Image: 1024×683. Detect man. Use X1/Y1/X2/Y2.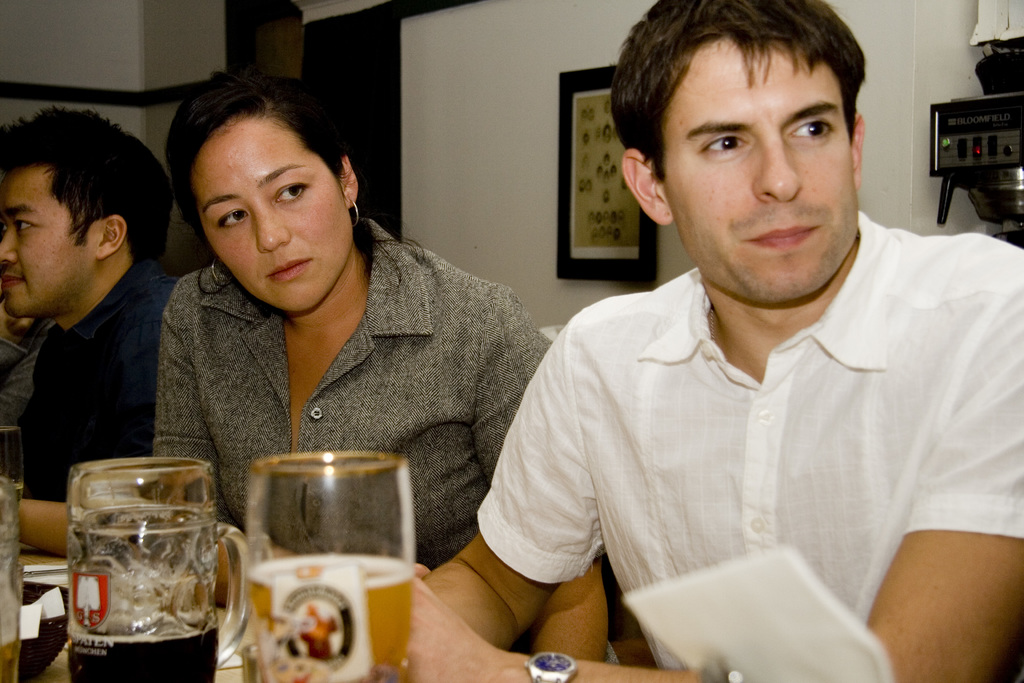
1/110/184/554.
